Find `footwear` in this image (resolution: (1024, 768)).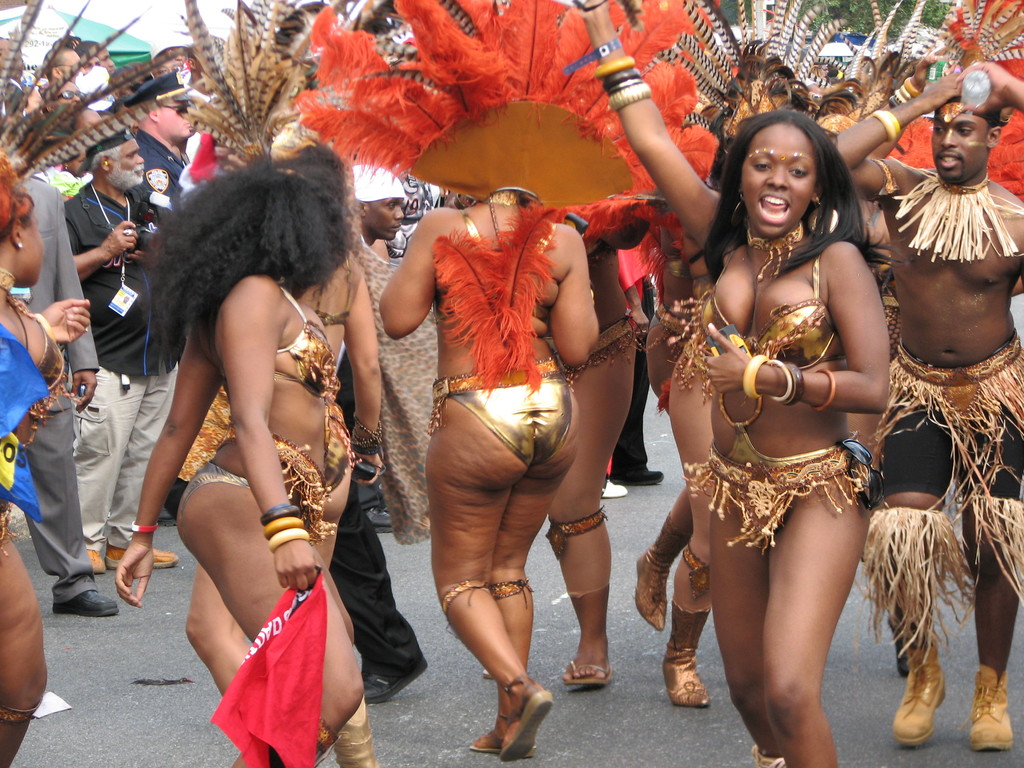
x1=157, y1=508, x2=179, y2=528.
